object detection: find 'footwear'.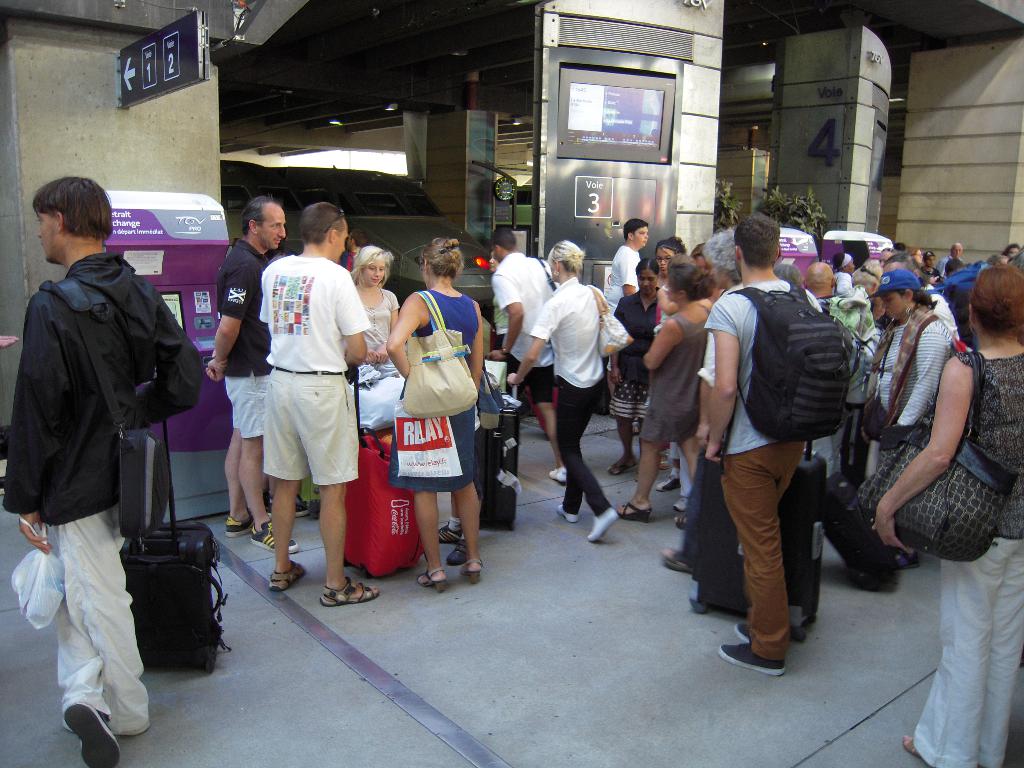
{"x1": 662, "y1": 545, "x2": 693, "y2": 575}.
